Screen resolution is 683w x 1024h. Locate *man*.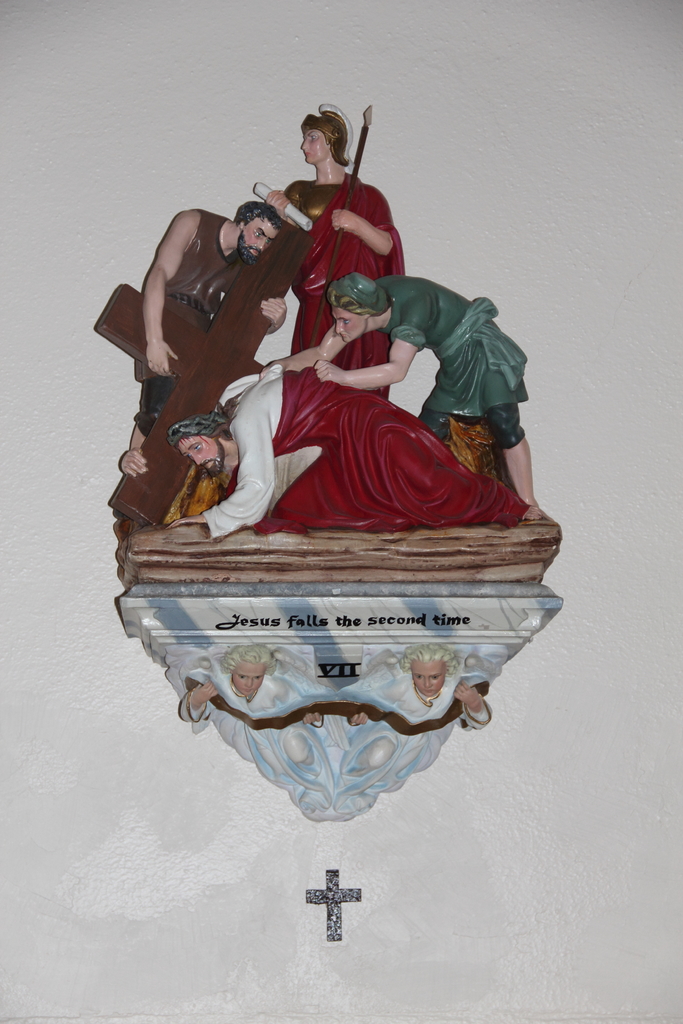
l=124, t=198, r=288, b=449.
